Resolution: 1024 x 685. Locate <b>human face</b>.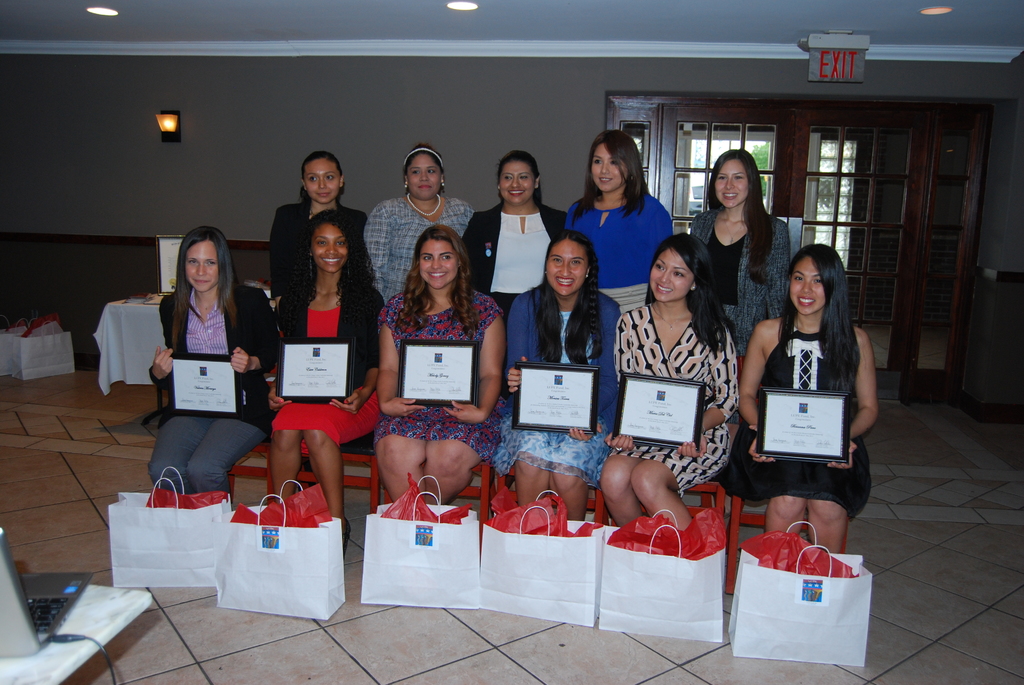
[306, 164, 346, 204].
